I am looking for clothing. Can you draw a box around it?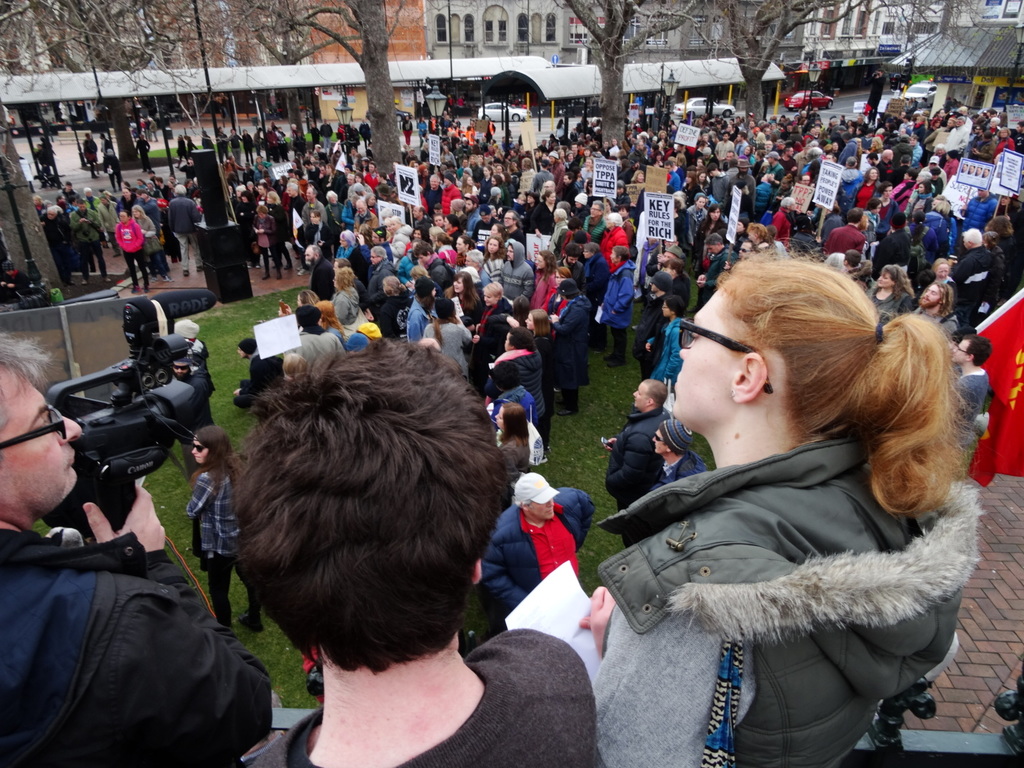
Sure, the bounding box is (587,218,602,238).
